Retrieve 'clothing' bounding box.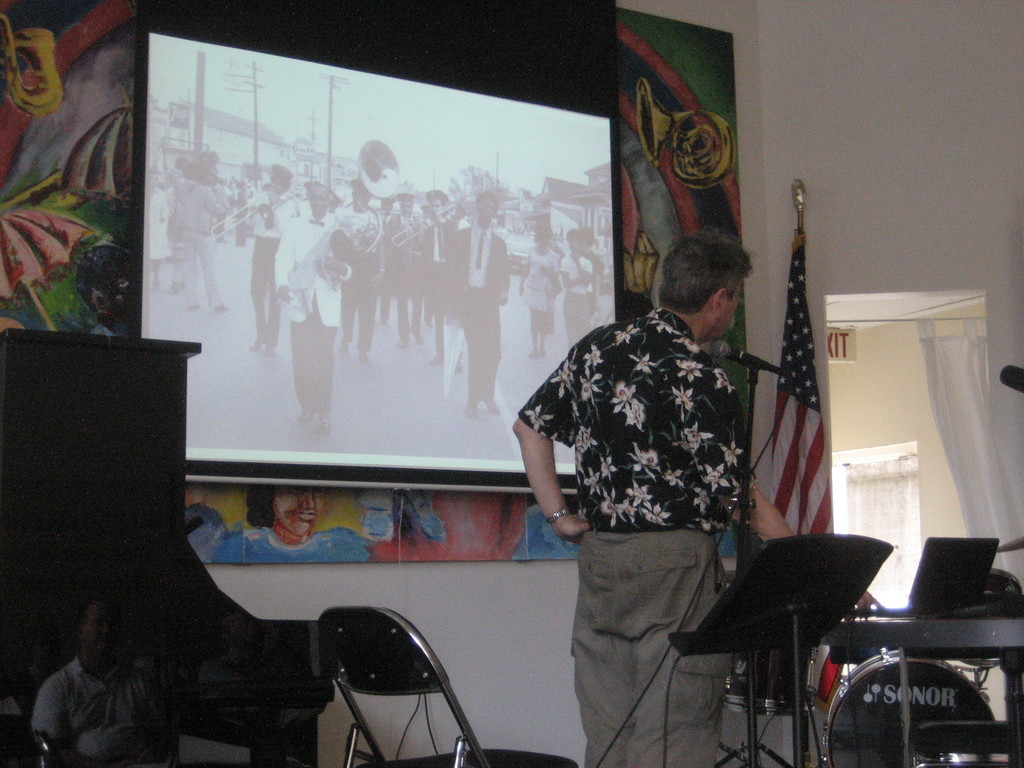
Bounding box: left=388, top=218, right=417, bottom=337.
